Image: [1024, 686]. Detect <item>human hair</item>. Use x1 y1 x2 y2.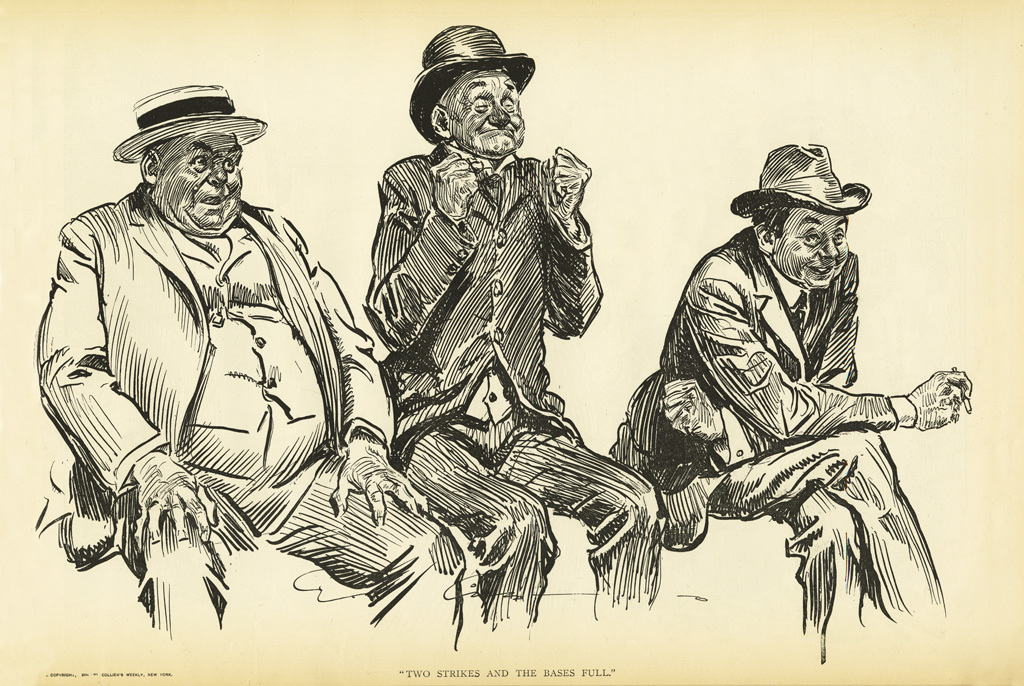
750 204 790 237.
